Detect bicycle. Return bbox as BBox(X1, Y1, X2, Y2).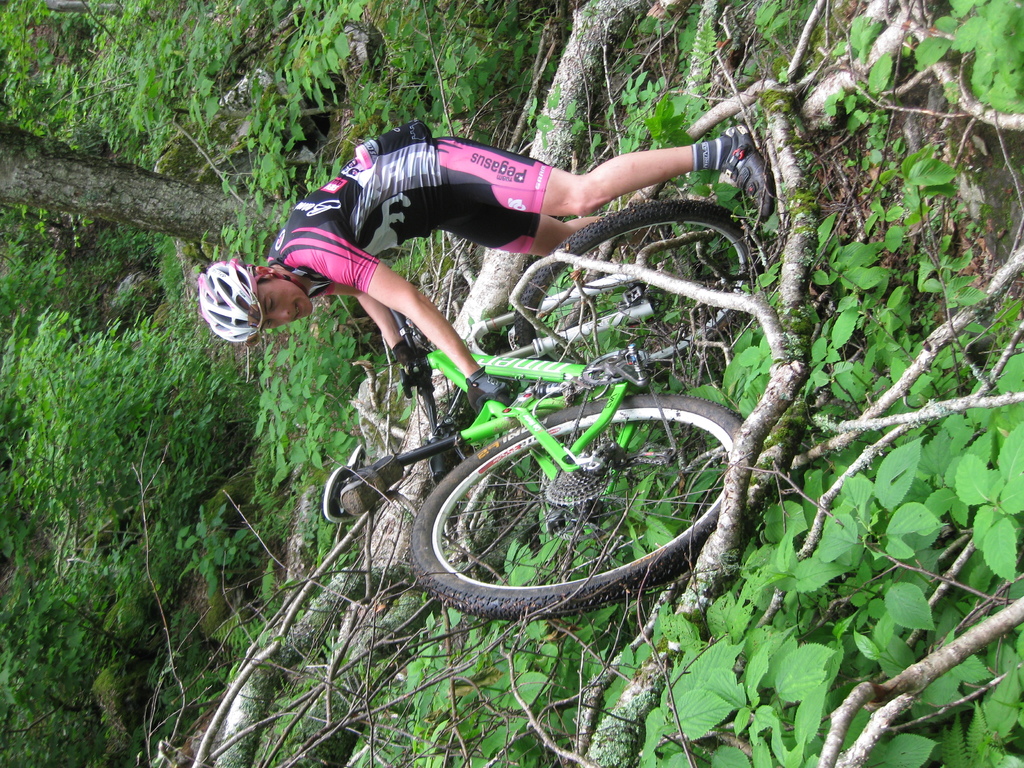
BBox(237, 164, 844, 665).
